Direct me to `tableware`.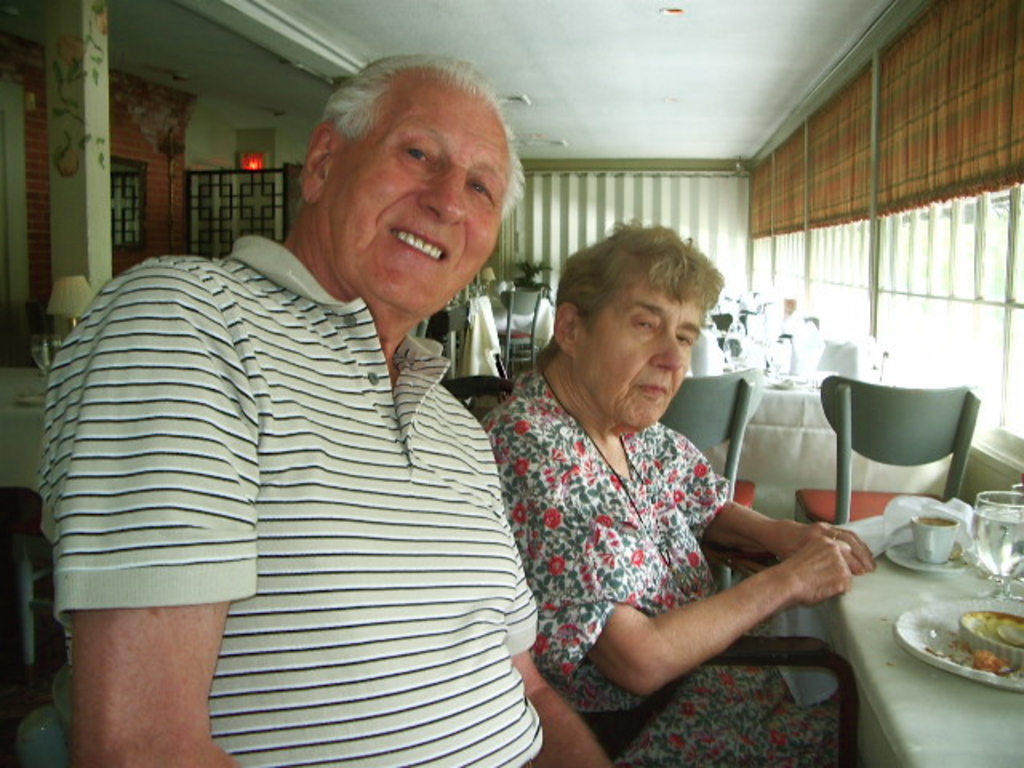
Direction: [left=970, top=486, right=1022, bottom=605].
